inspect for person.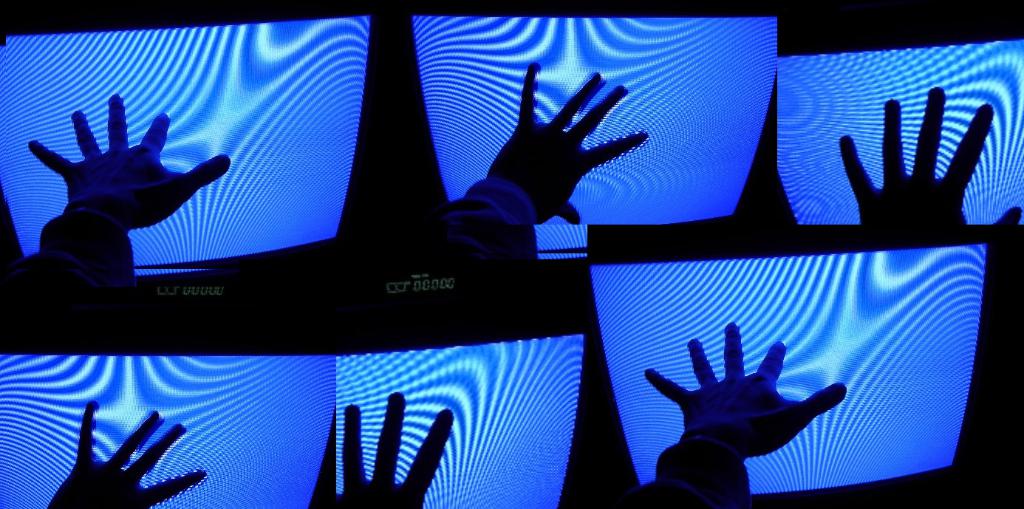
Inspection: locate(334, 383, 460, 508).
